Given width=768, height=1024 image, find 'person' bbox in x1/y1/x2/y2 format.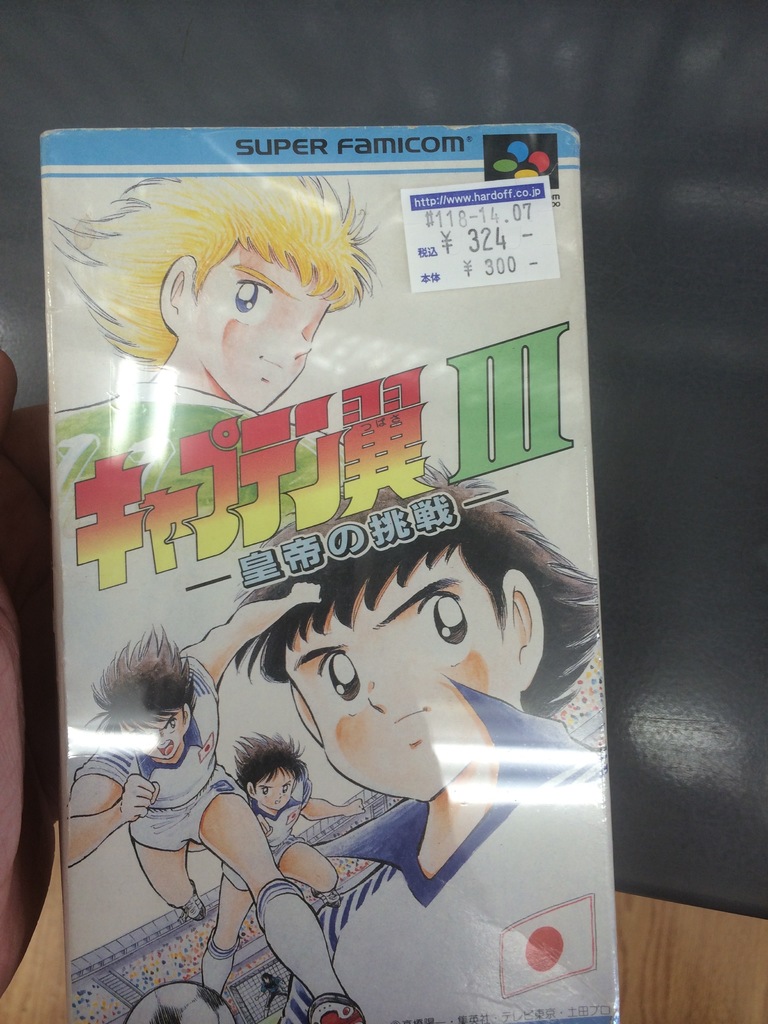
61/575/367/1023.
